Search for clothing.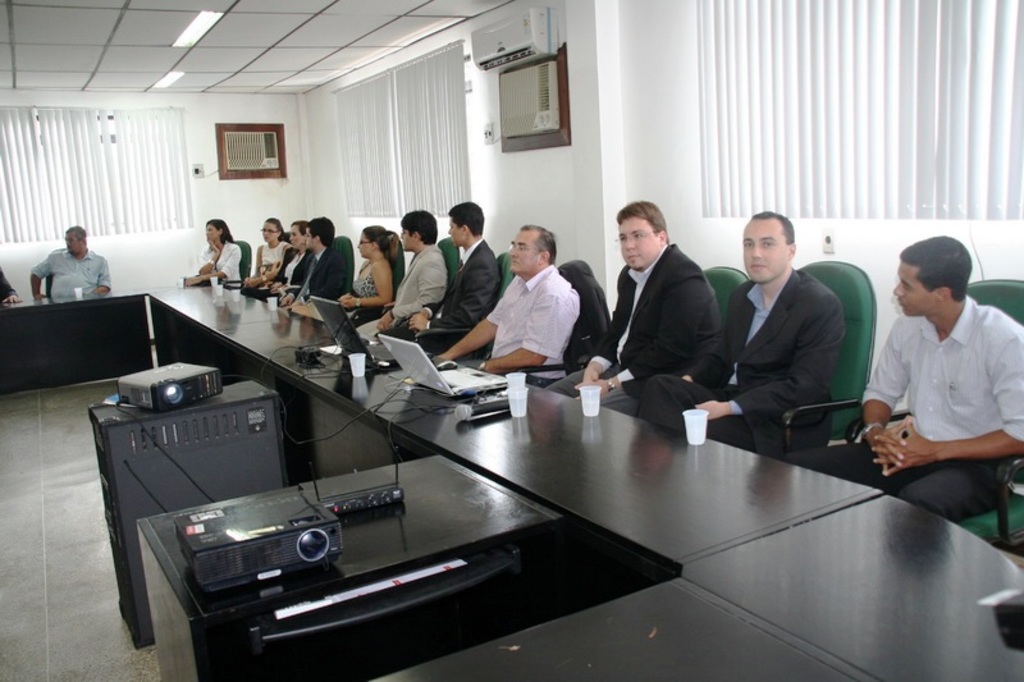
Found at box=[545, 239, 721, 412].
